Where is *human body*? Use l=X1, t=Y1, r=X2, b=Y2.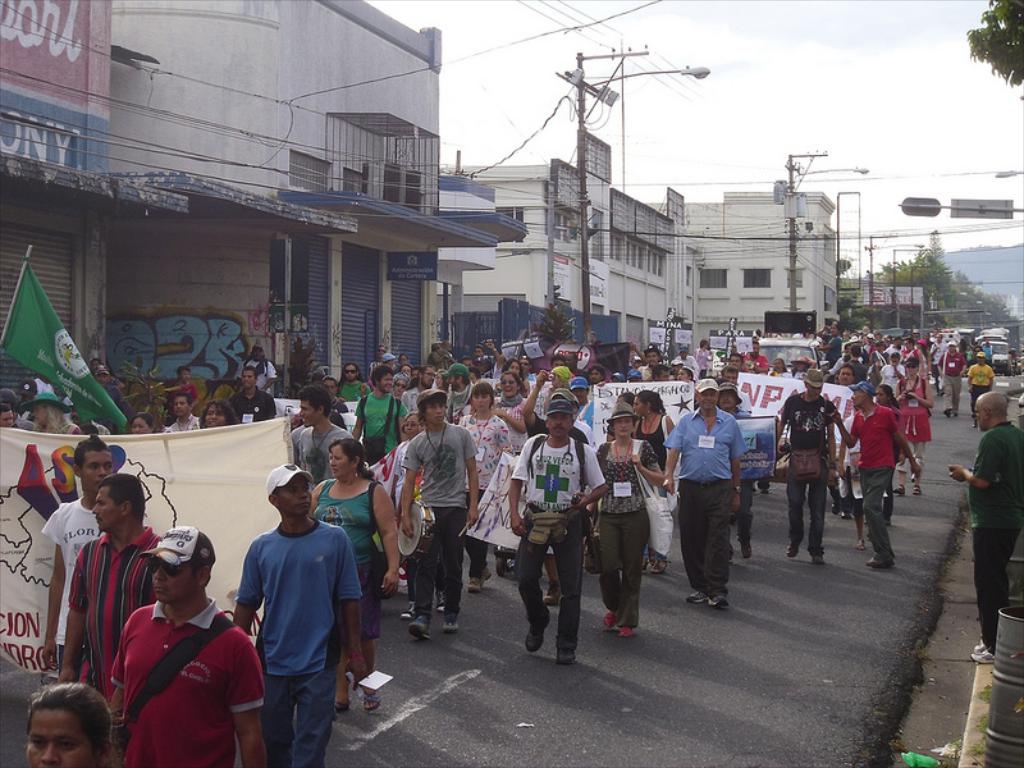
l=663, t=379, r=744, b=608.
